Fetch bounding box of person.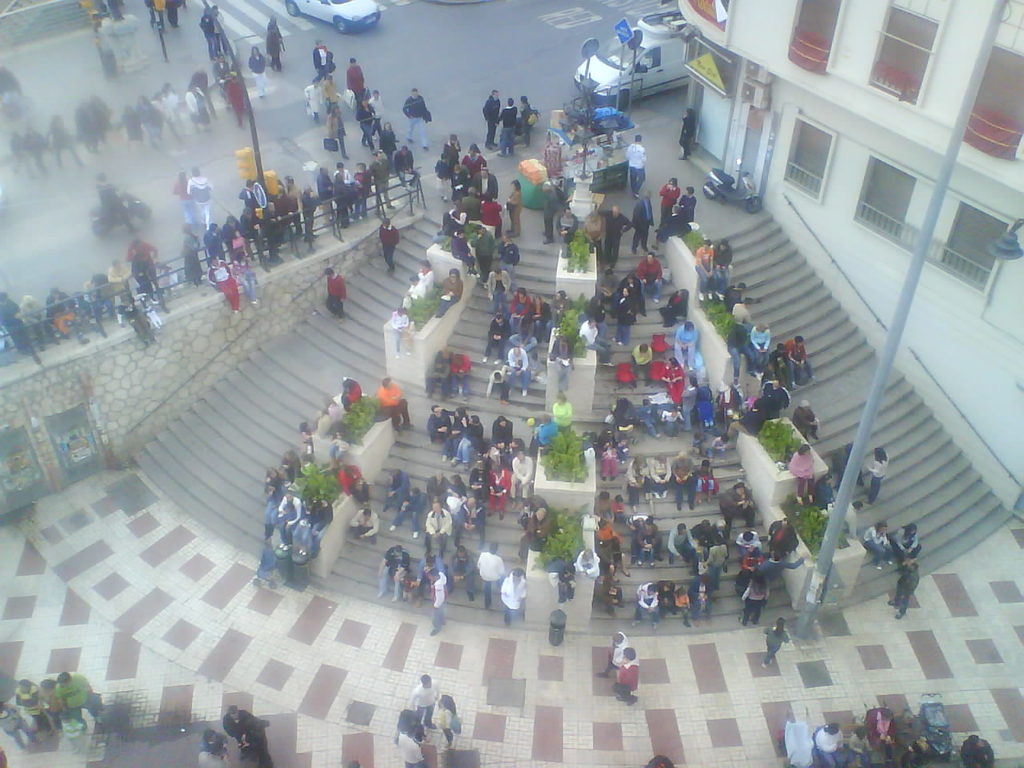
Bbox: {"left": 498, "top": 96, "right": 517, "bottom": 156}.
